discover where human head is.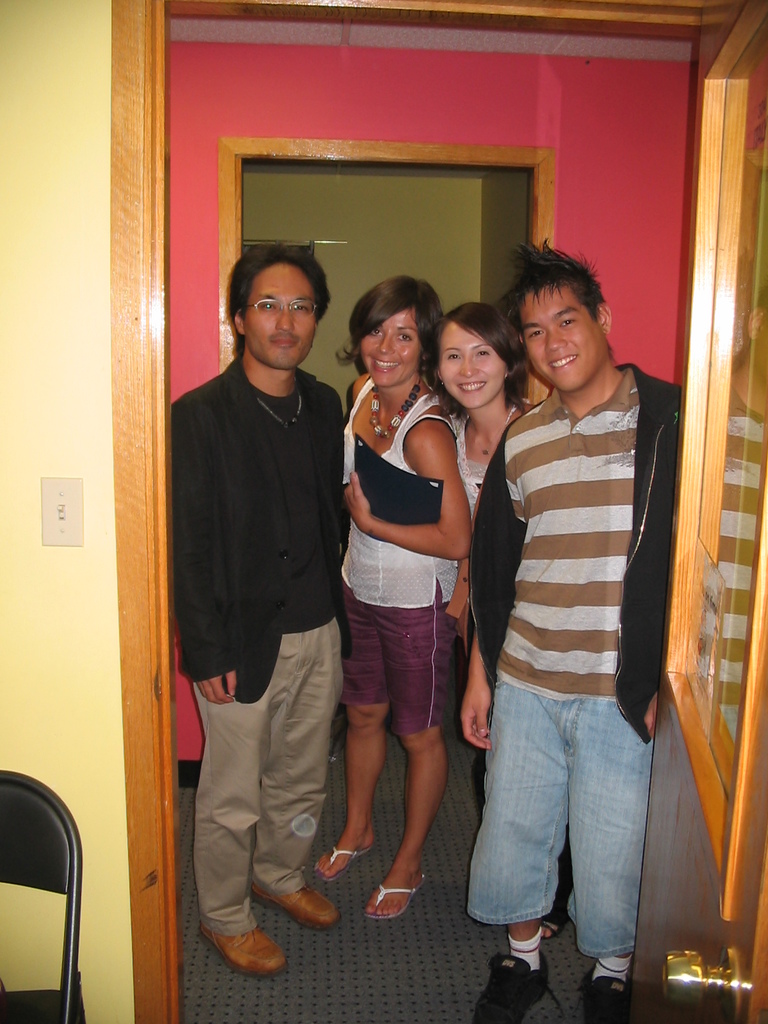
Discovered at [x1=433, y1=299, x2=524, y2=412].
